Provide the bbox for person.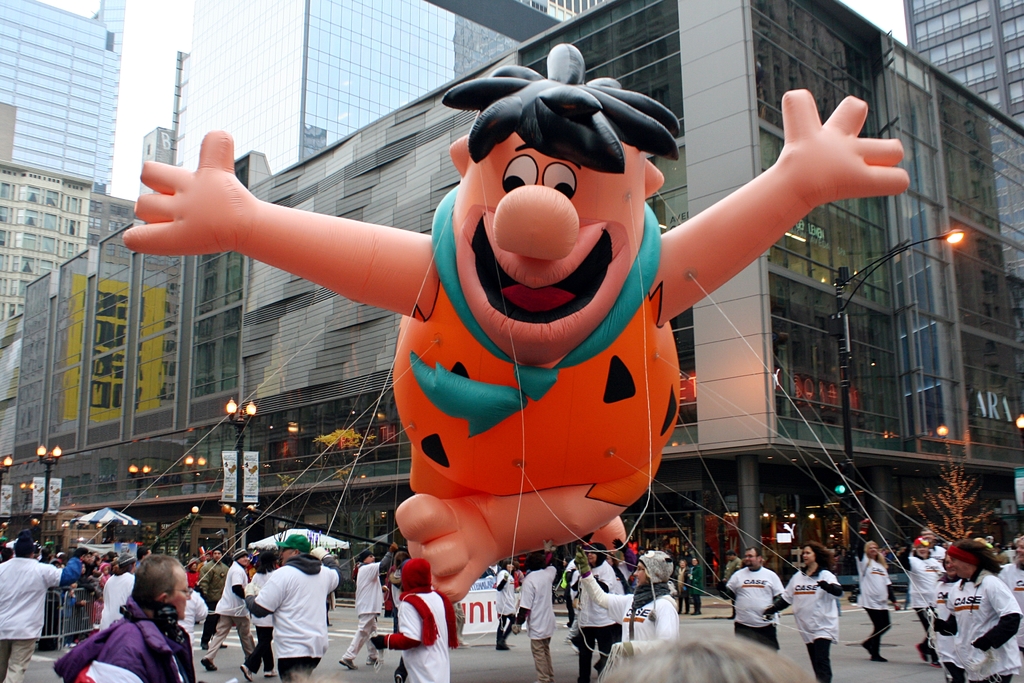
region(717, 545, 783, 653).
